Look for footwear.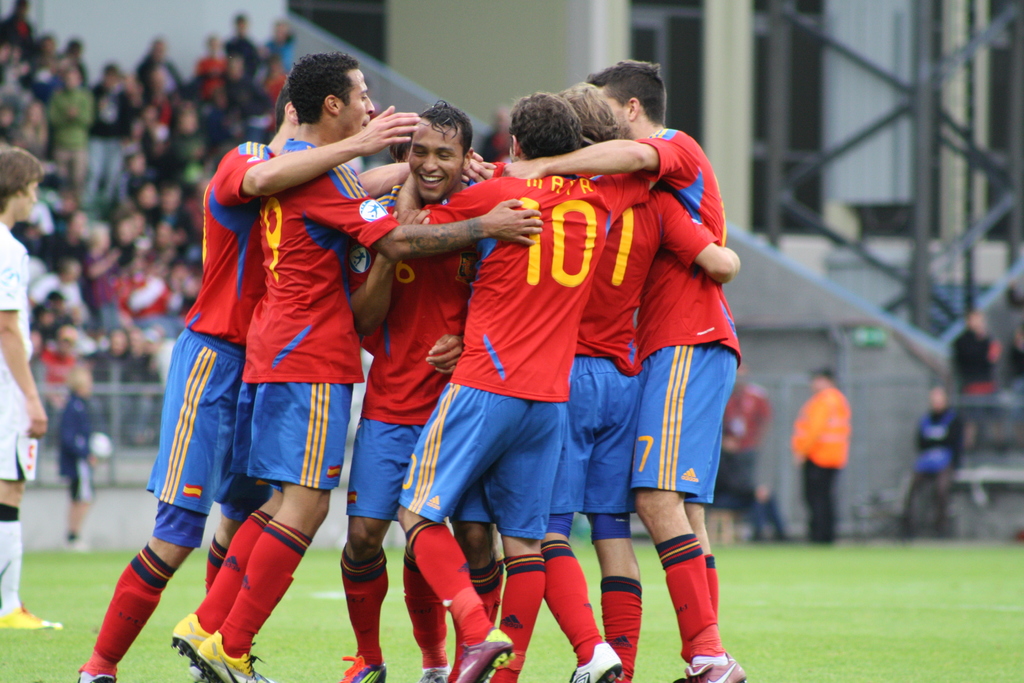
Found: <bbox>168, 604, 221, 682</bbox>.
